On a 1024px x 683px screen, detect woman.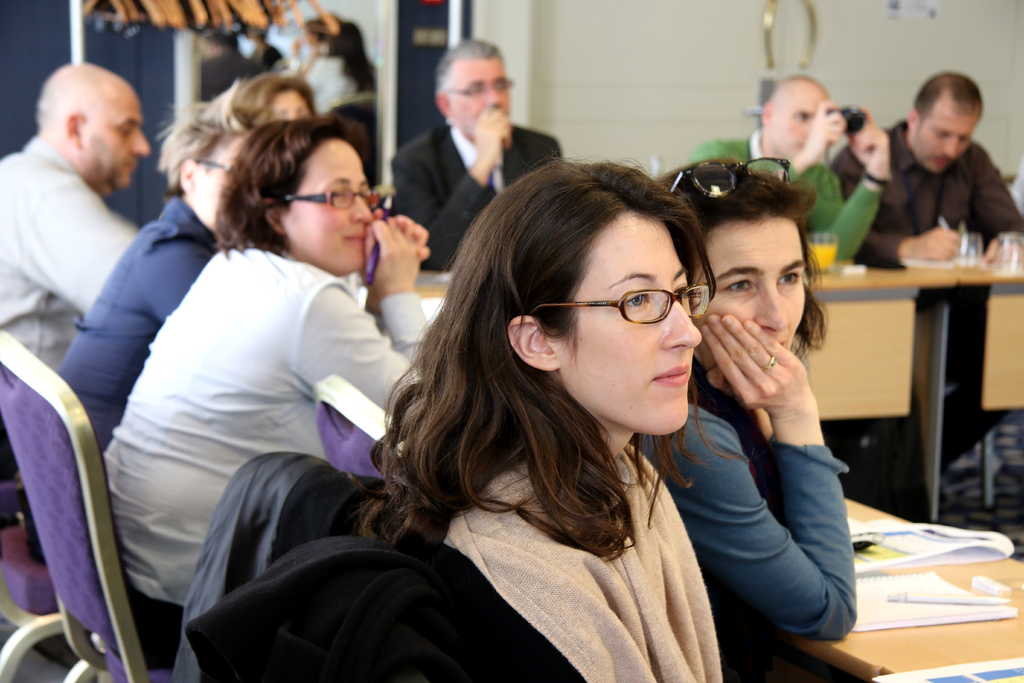
Rect(95, 114, 433, 677).
